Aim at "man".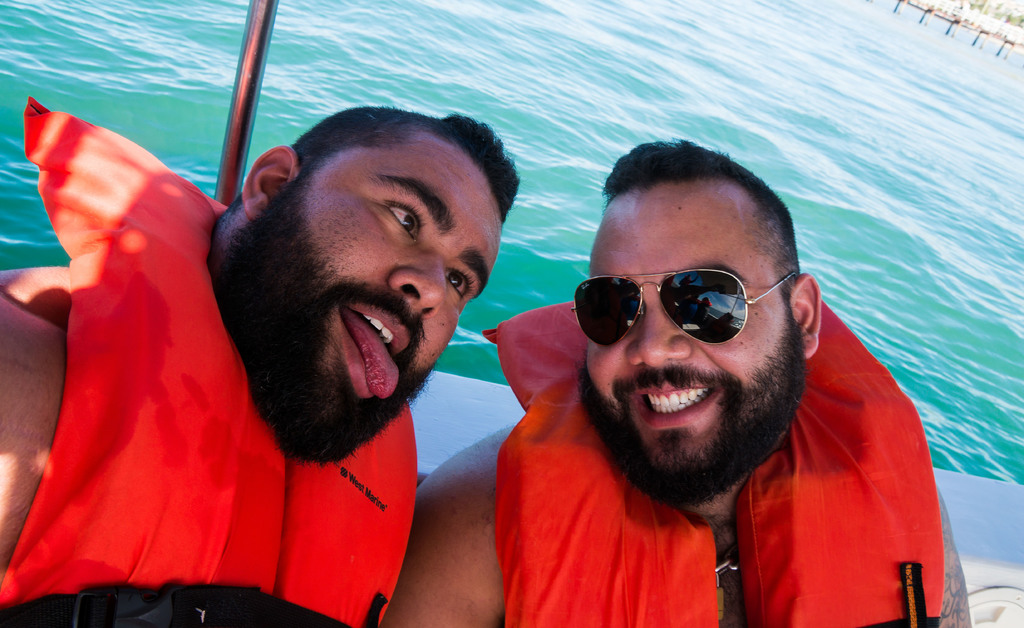
Aimed at bbox=(386, 131, 974, 627).
